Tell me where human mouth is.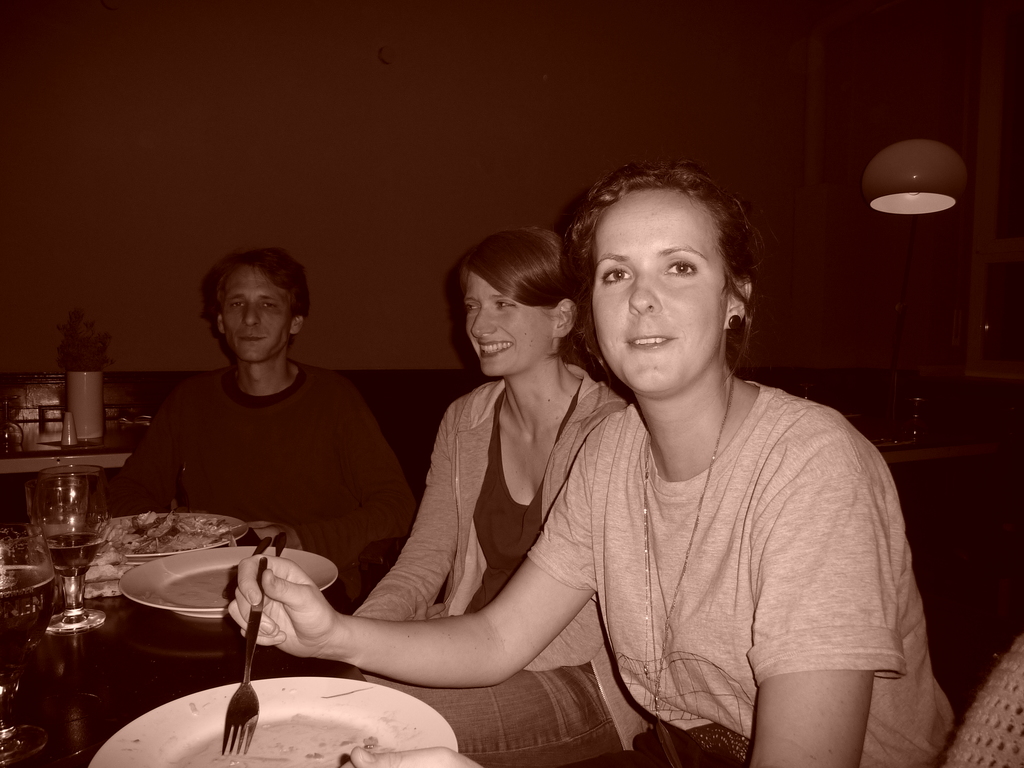
human mouth is at pyautogui.locateOnScreen(476, 342, 513, 359).
